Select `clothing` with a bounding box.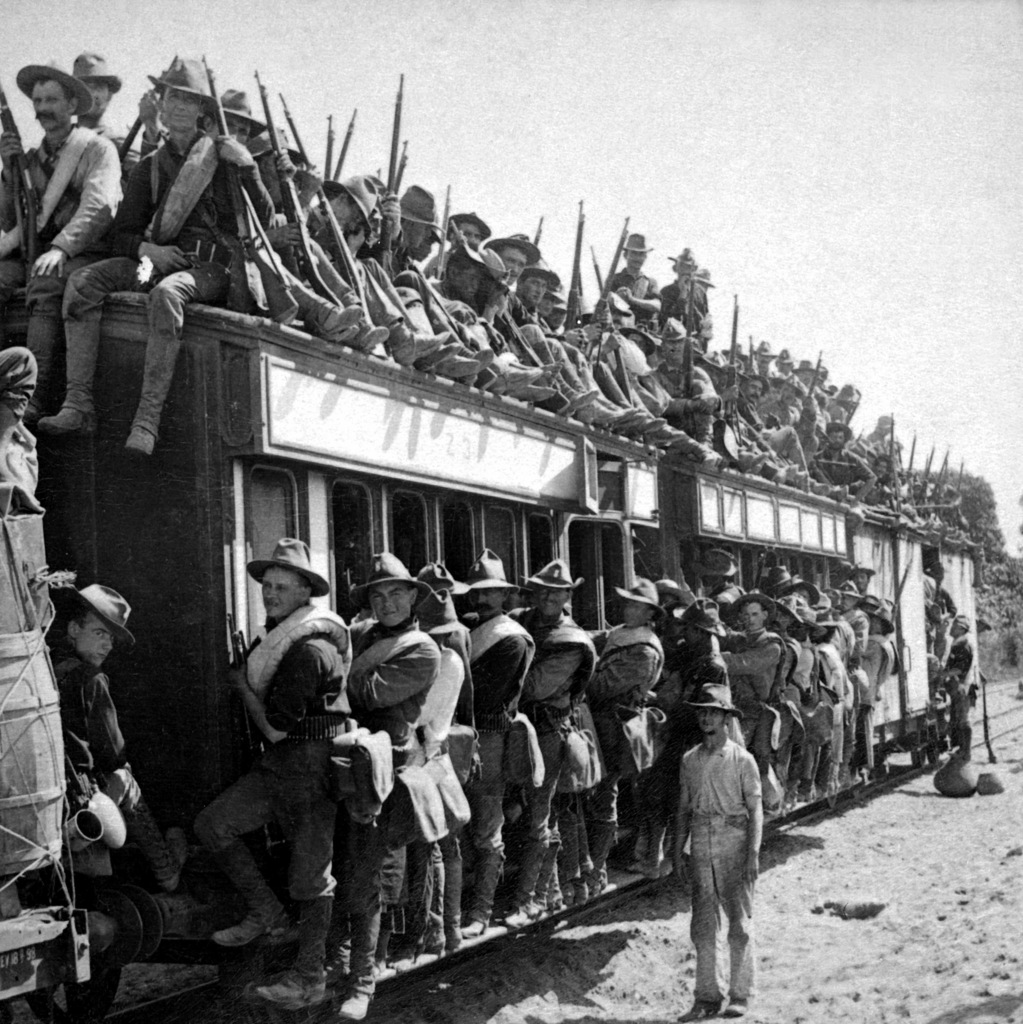
{"x1": 70, "y1": 140, "x2": 234, "y2": 435}.
